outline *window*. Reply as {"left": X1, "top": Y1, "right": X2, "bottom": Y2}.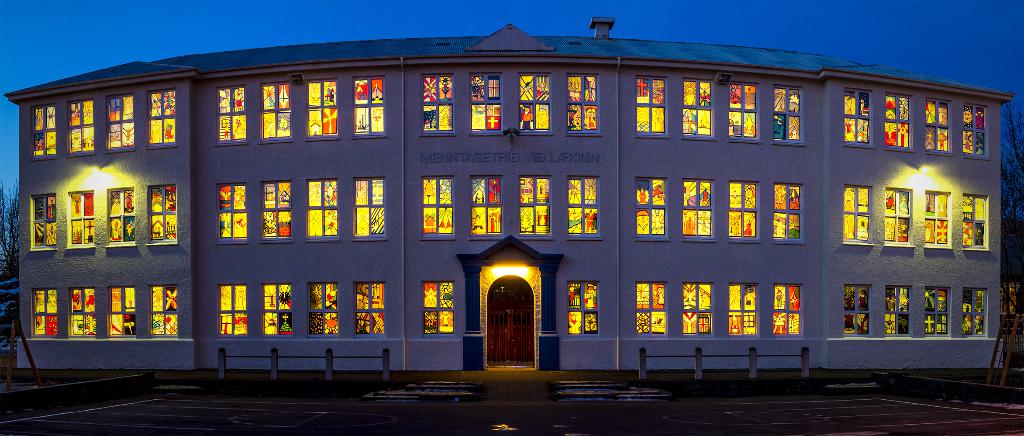
{"left": 776, "top": 87, "right": 801, "bottom": 146}.
